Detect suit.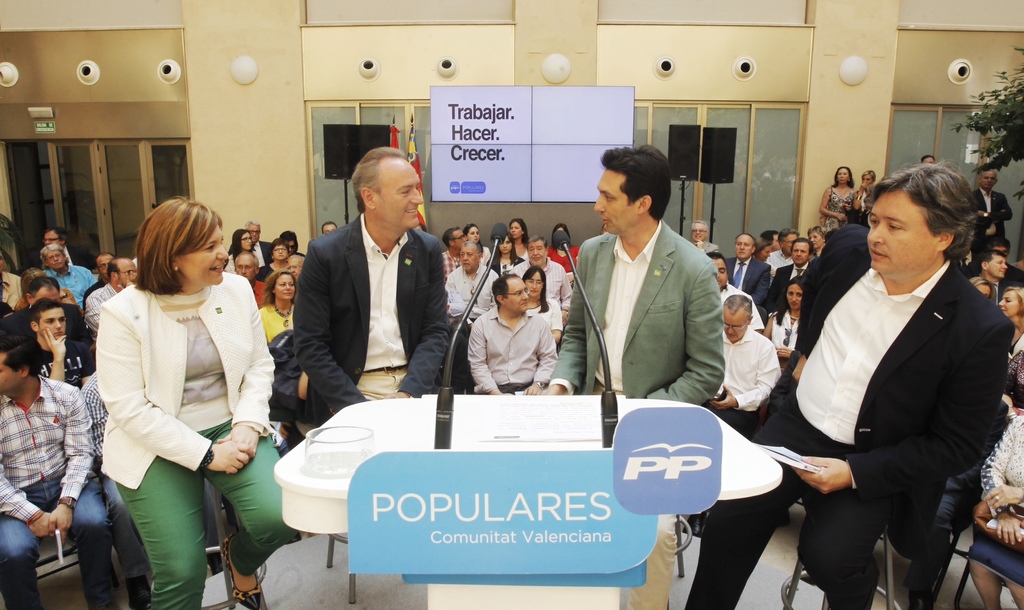
Detected at region(722, 254, 773, 305).
